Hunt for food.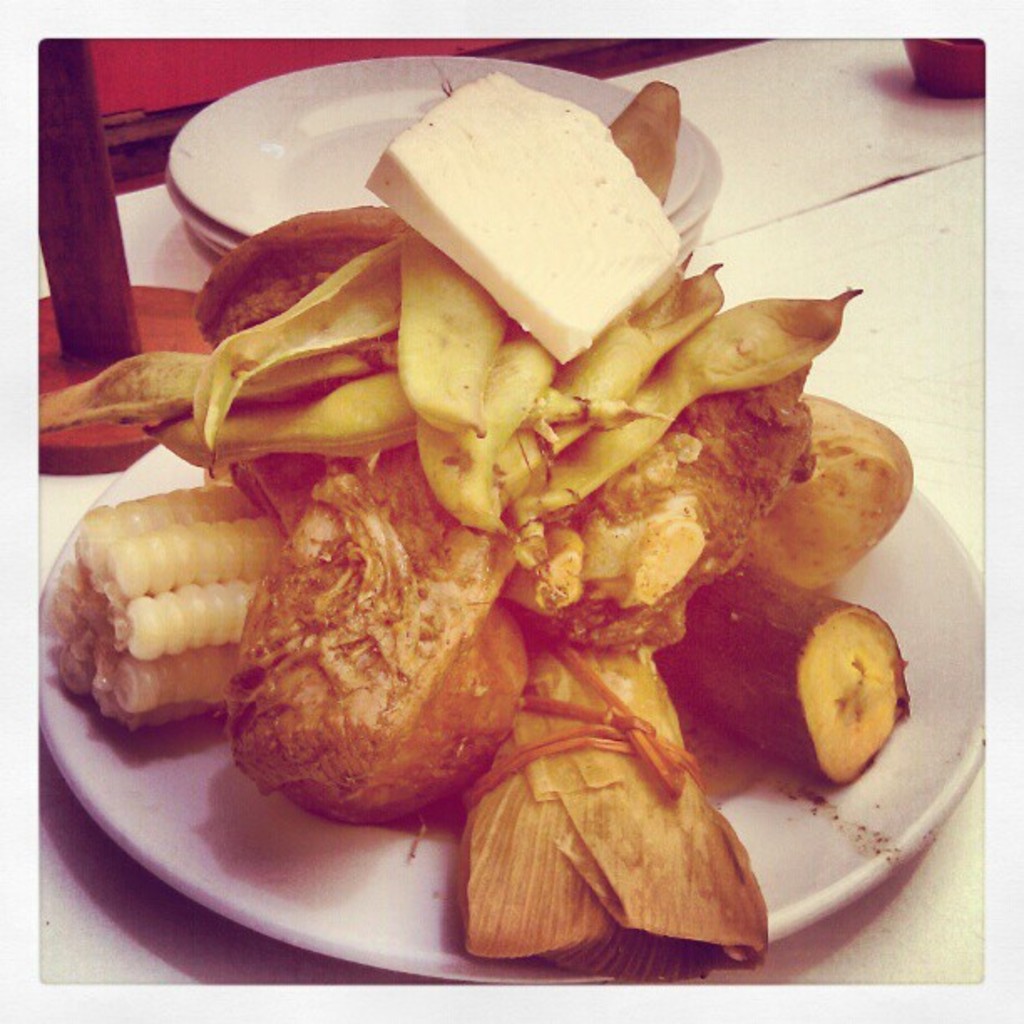
Hunted down at BBox(3, 69, 935, 1021).
